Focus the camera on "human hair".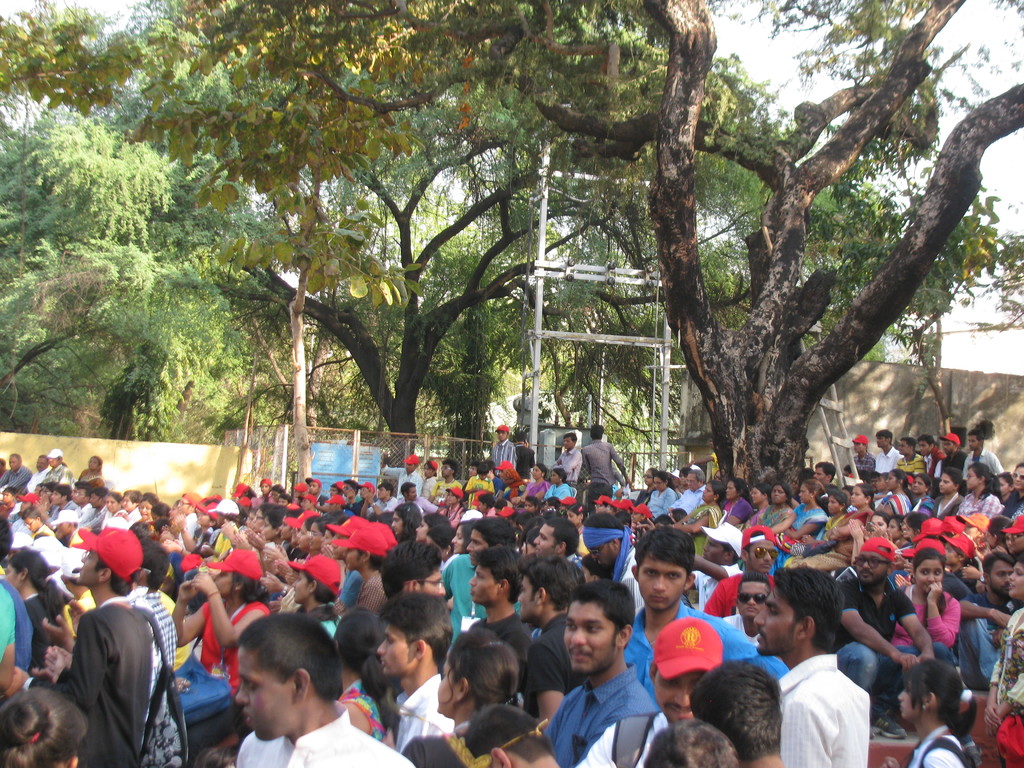
Focus region: <bbox>589, 422, 604, 440</bbox>.
